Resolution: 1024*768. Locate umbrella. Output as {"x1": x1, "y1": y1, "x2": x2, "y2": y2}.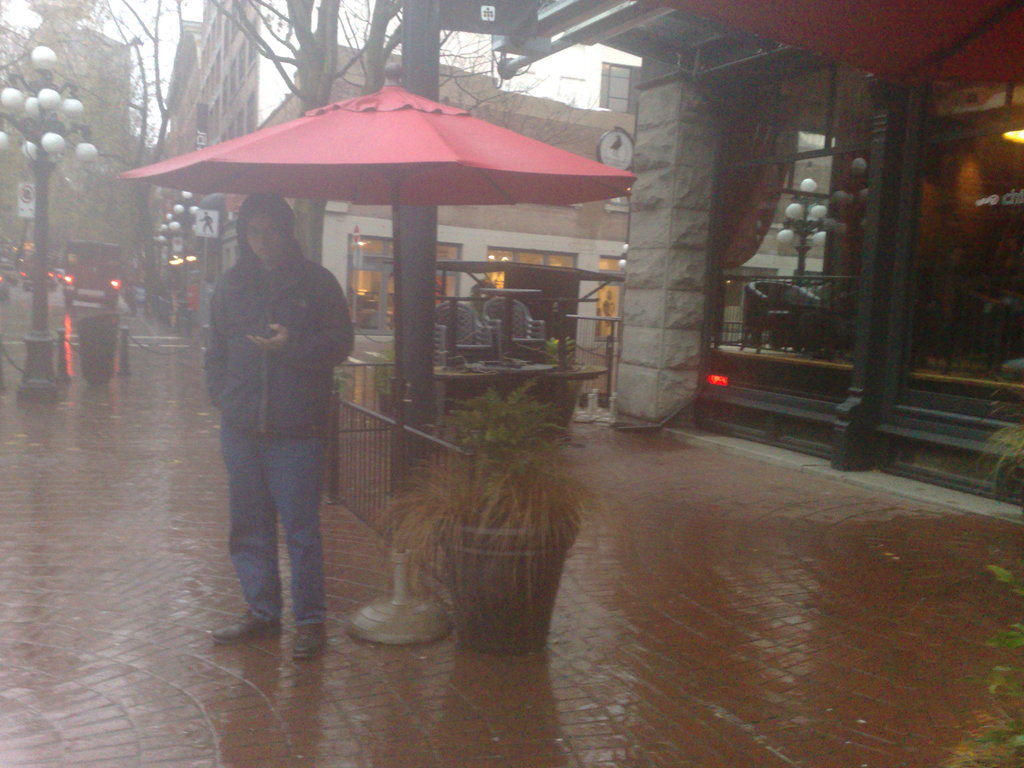
{"x1": 631, "y1": 0, "x2": 1023, "y2": 89}.
